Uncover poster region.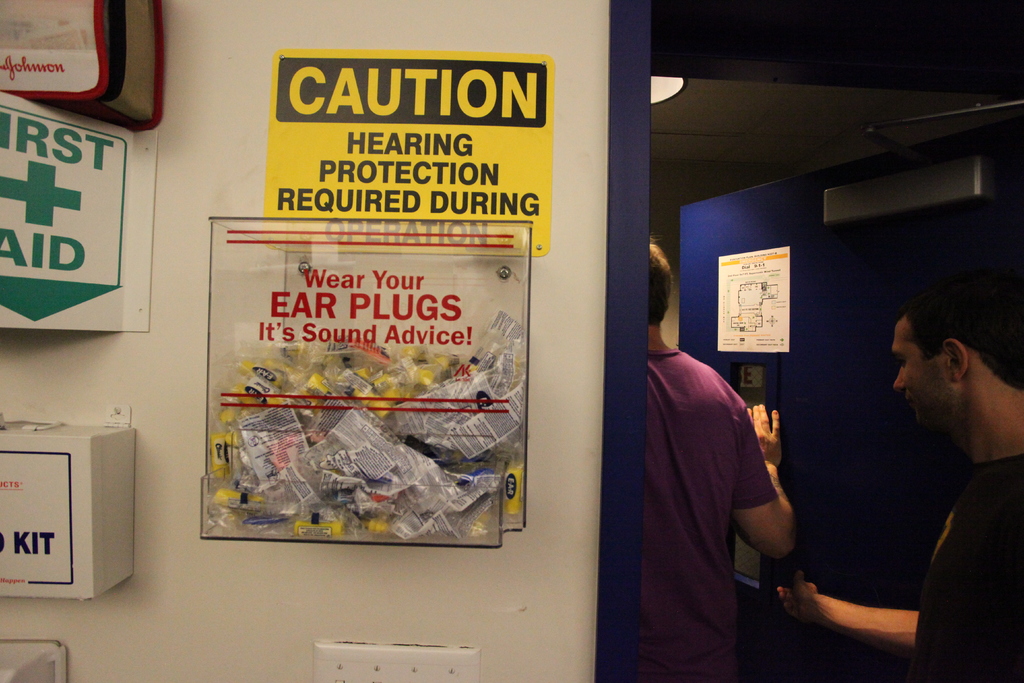
Uncovered: [715,247,788,353].
